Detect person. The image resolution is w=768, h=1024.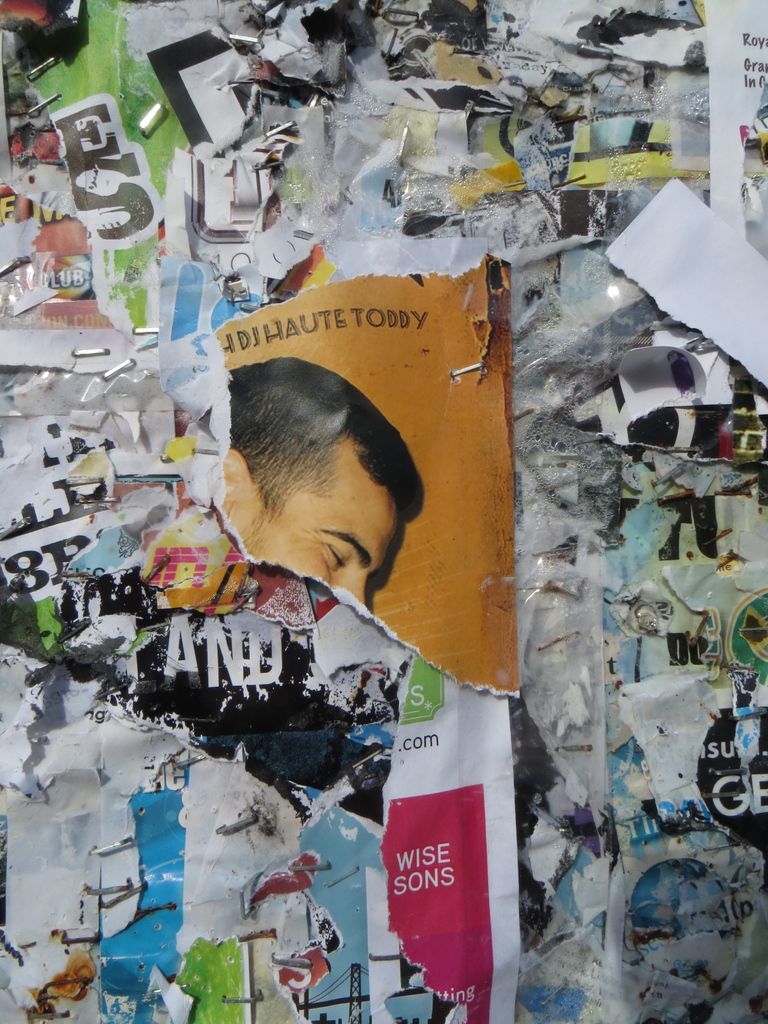
[210,351,427,624].
